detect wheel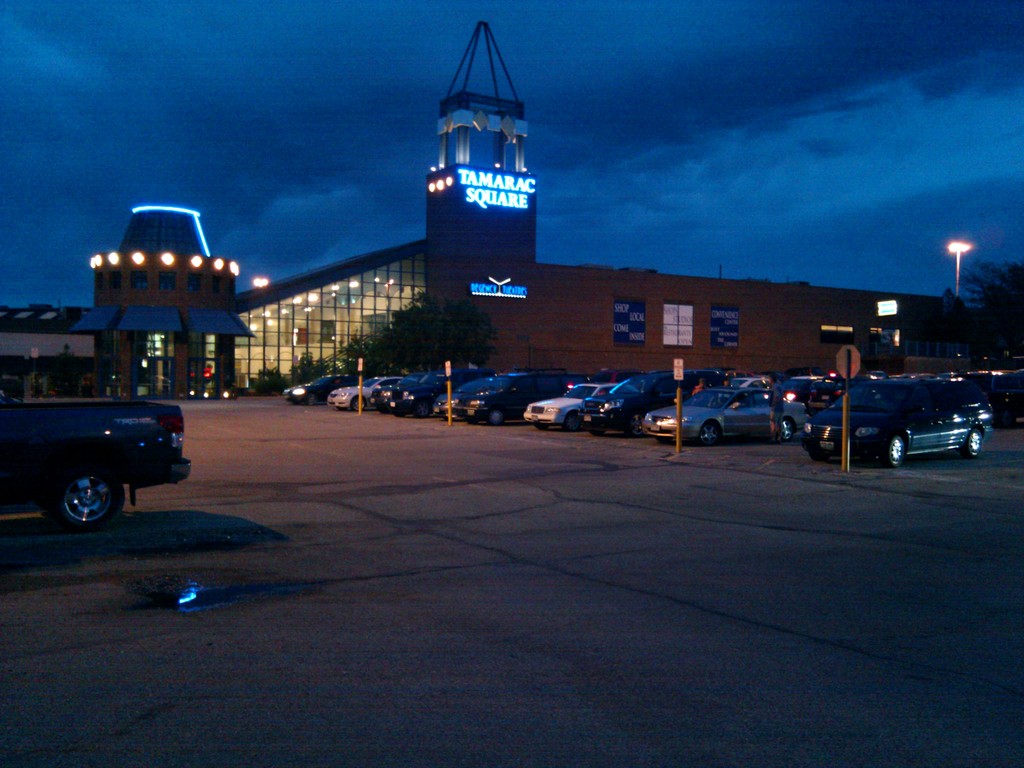
pyautogui.locateOnScreen(47, 458, 129, 526)
